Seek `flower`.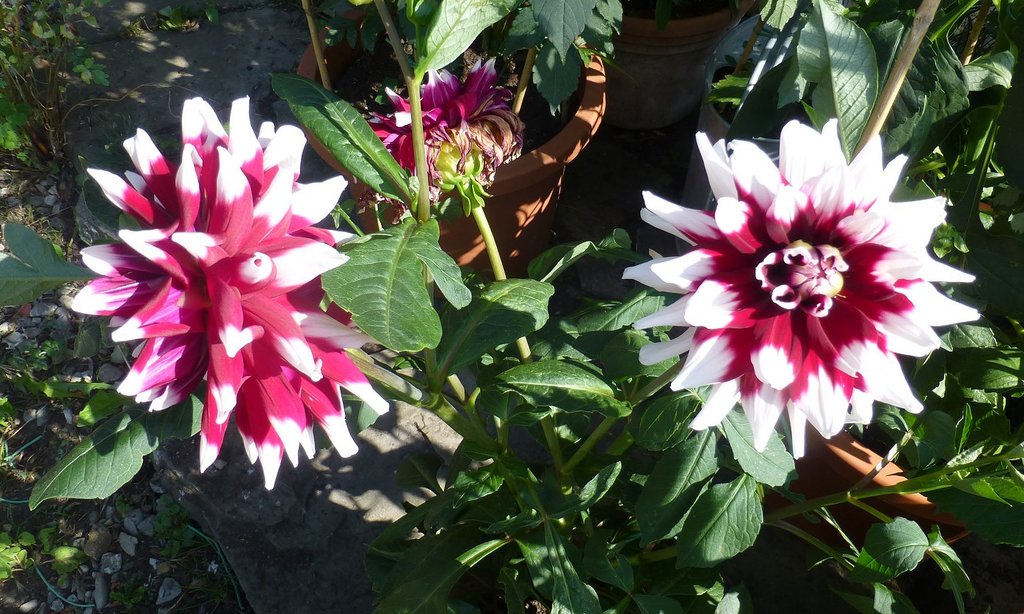
x1=64 y1=98 x2=388 y2=490.
